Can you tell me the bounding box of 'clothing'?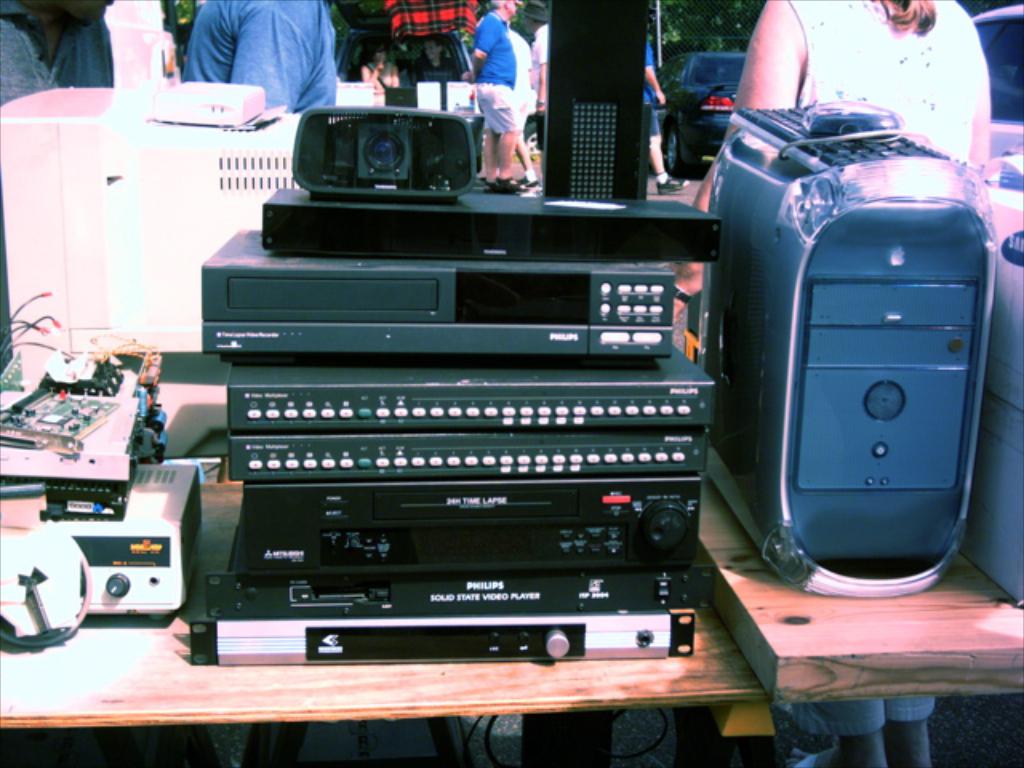
bbox=[163, 5, 360, 109].
